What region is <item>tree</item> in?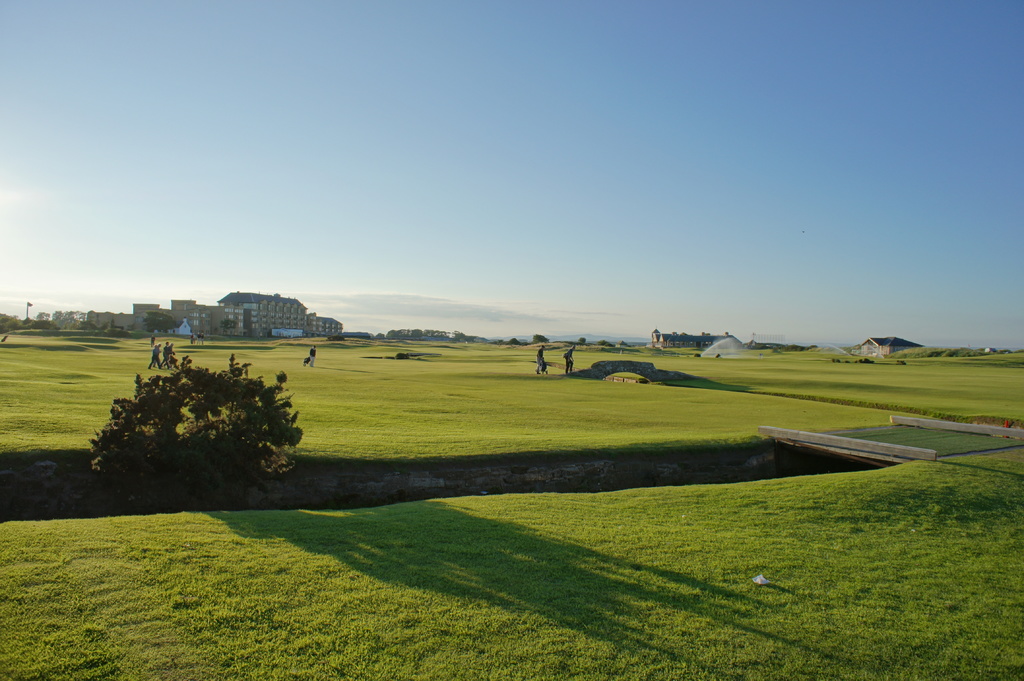
left=137, top=308, right=180, bottom=332.
